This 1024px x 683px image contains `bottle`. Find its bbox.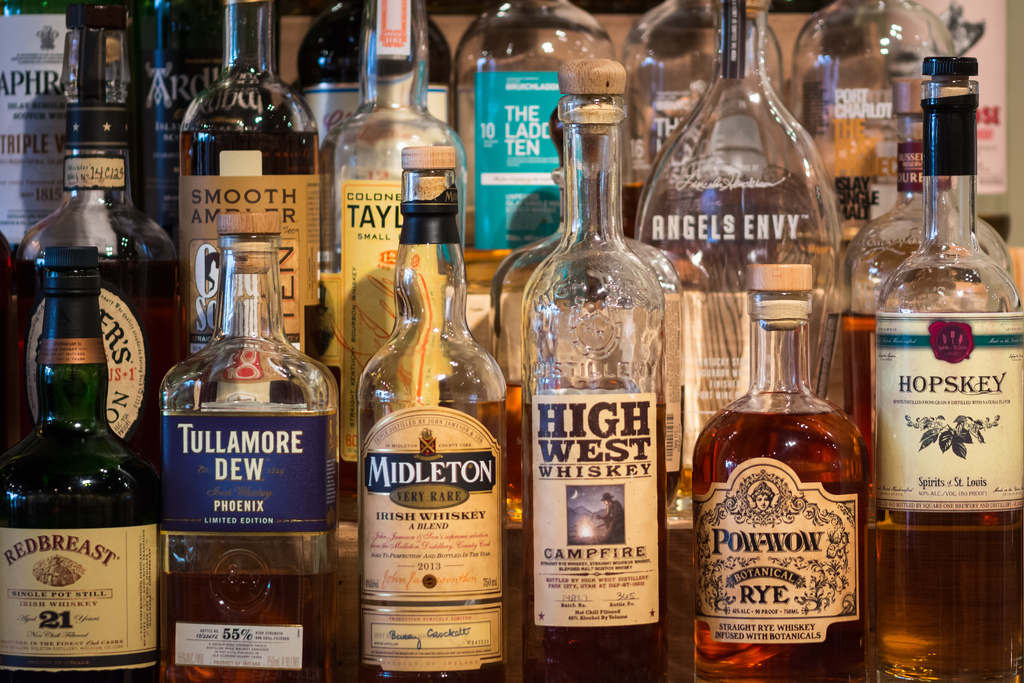
bbox=(620, 0, 784, 243).
